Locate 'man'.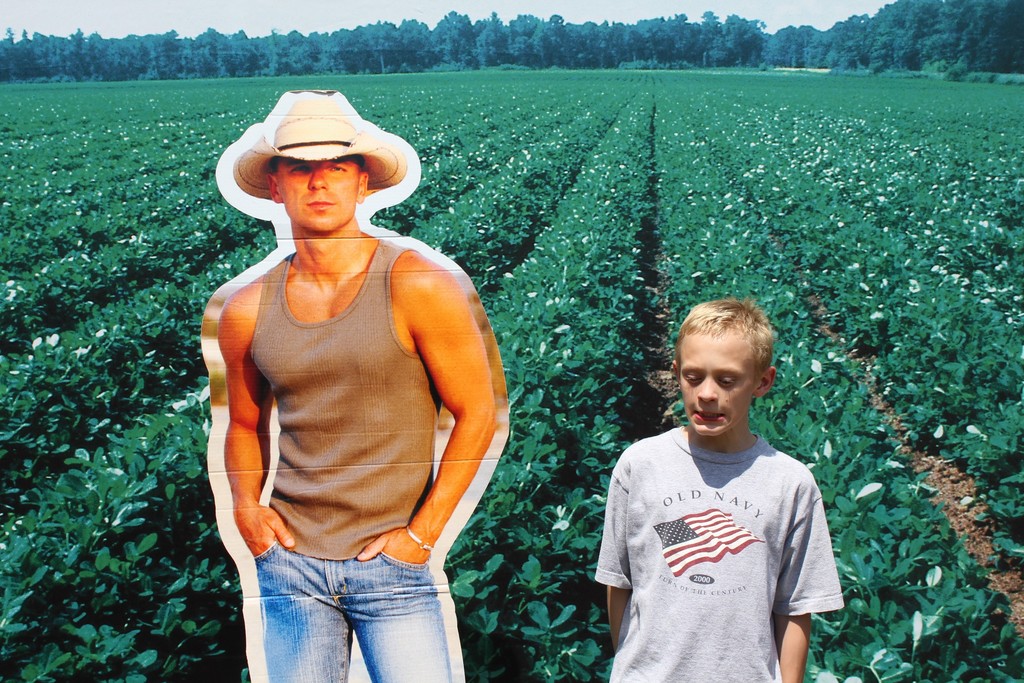
Bounding box: 196, 59, 527, 676.
